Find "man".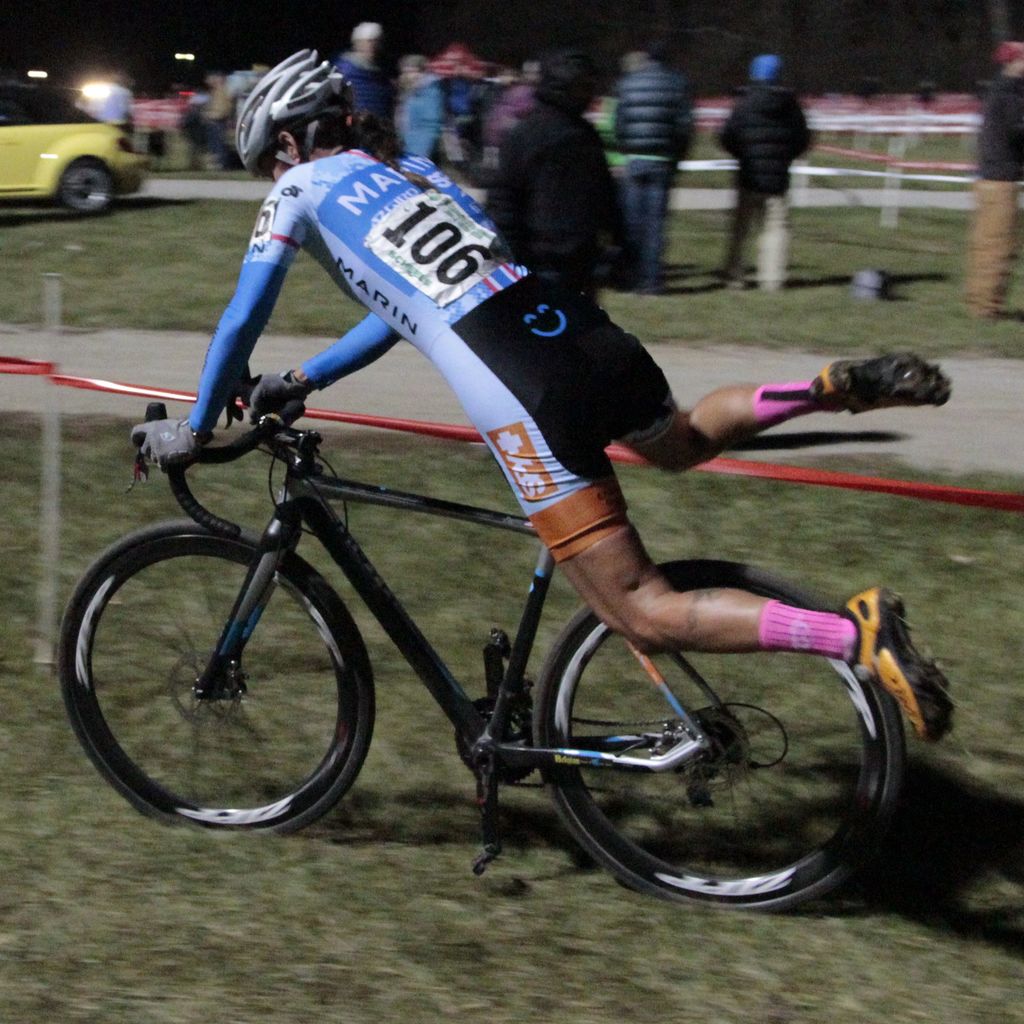
616:44:698:300.
